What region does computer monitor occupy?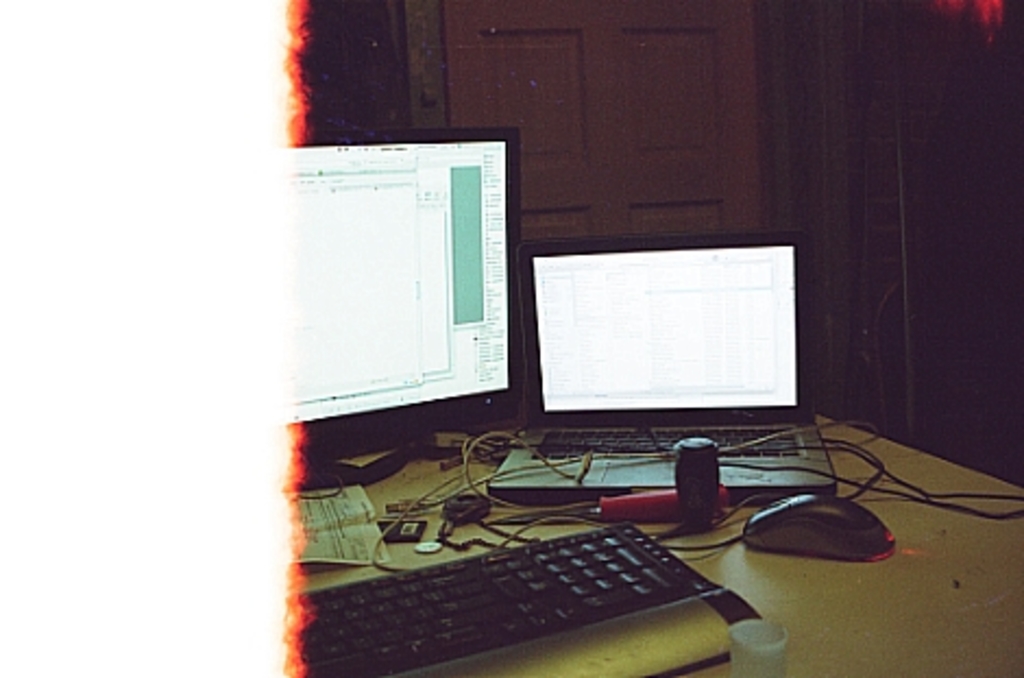
(257,116,521,510).
